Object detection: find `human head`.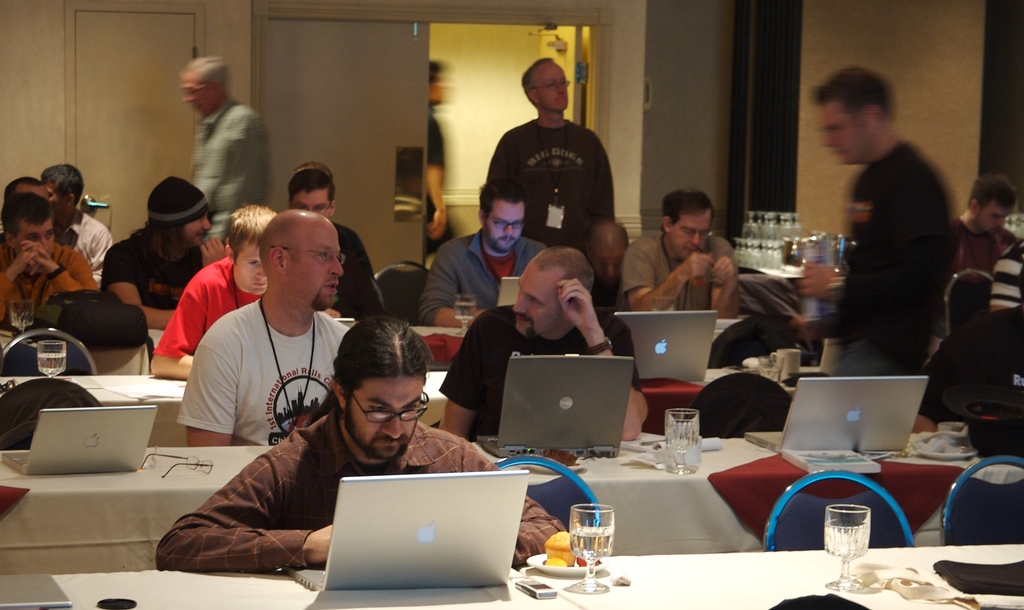
box=[660, 188, 719, 266].
